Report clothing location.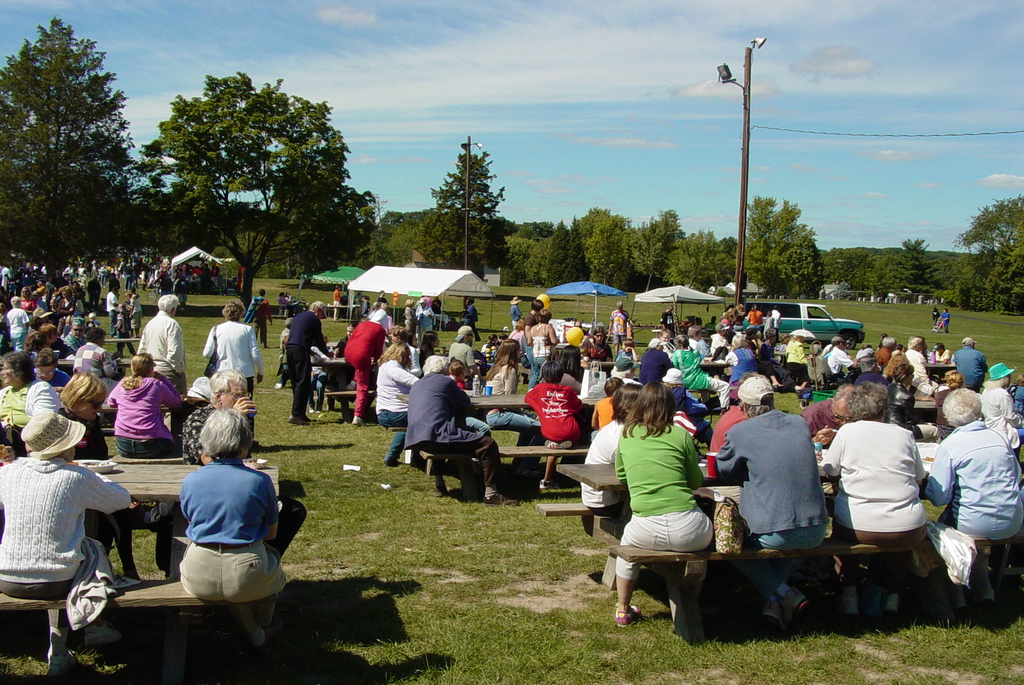
Report: 360,298,371,318.
